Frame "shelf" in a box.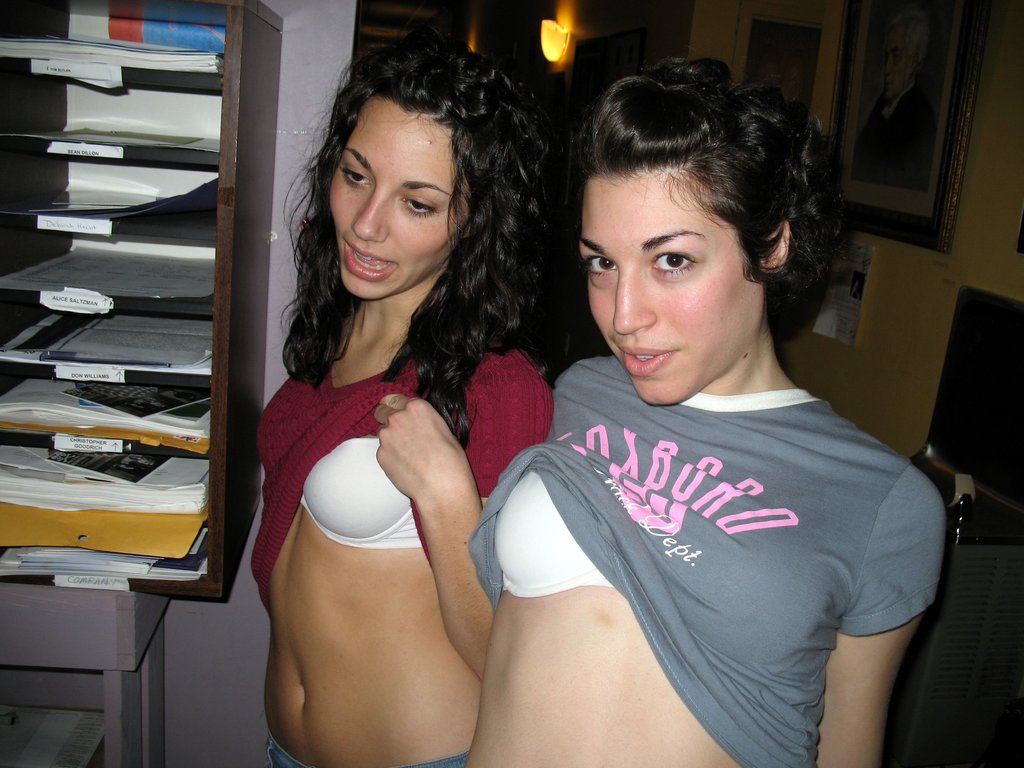
BBox(1, 116, 228, 179).
